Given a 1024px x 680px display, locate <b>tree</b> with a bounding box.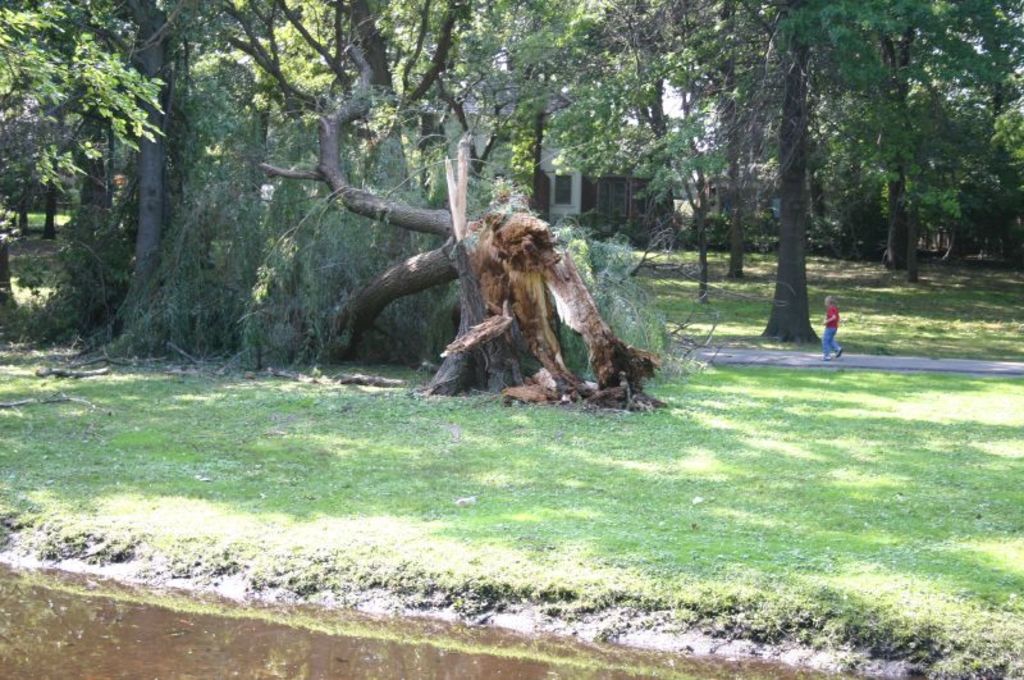
Located: l=795, t=0, r=978, b=279.
